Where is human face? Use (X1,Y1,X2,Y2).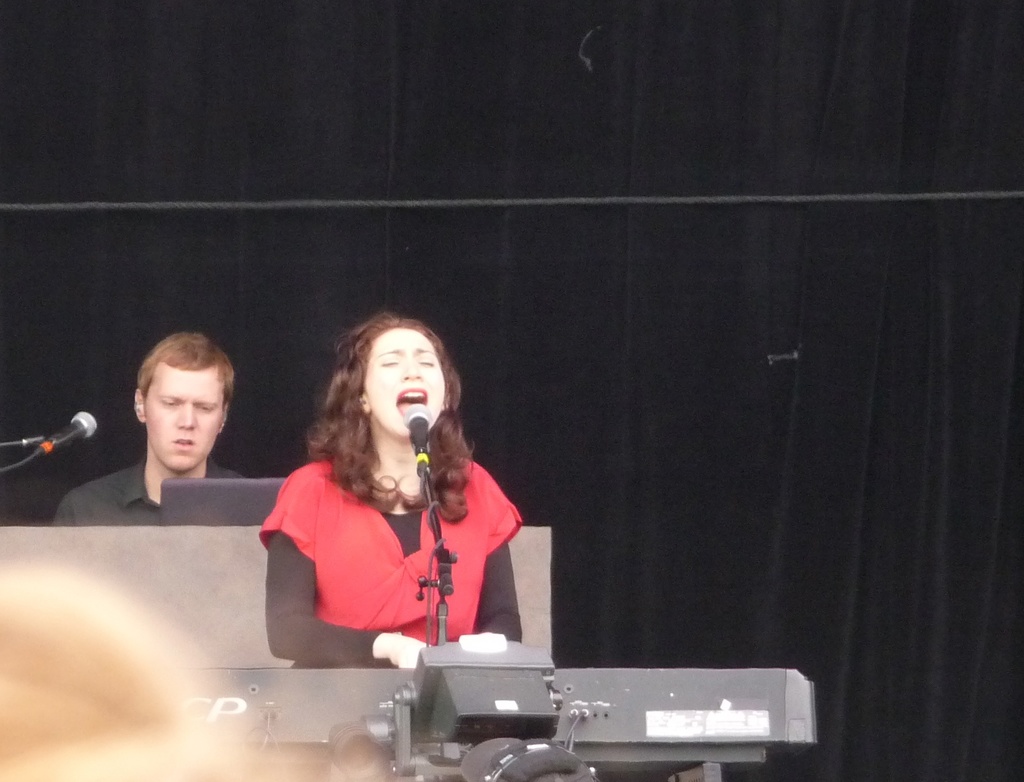
(365,328,444,436).
